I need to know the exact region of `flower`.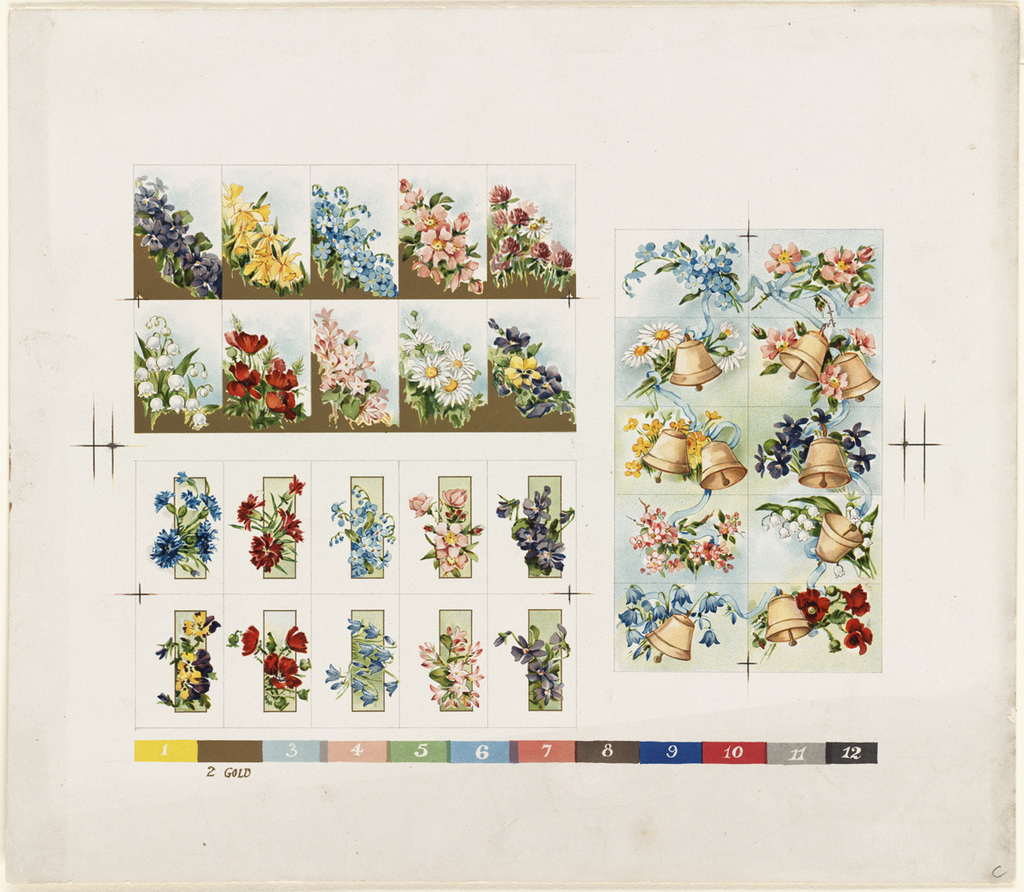
Region: left=823, top=363, right=850, bottom=403.
